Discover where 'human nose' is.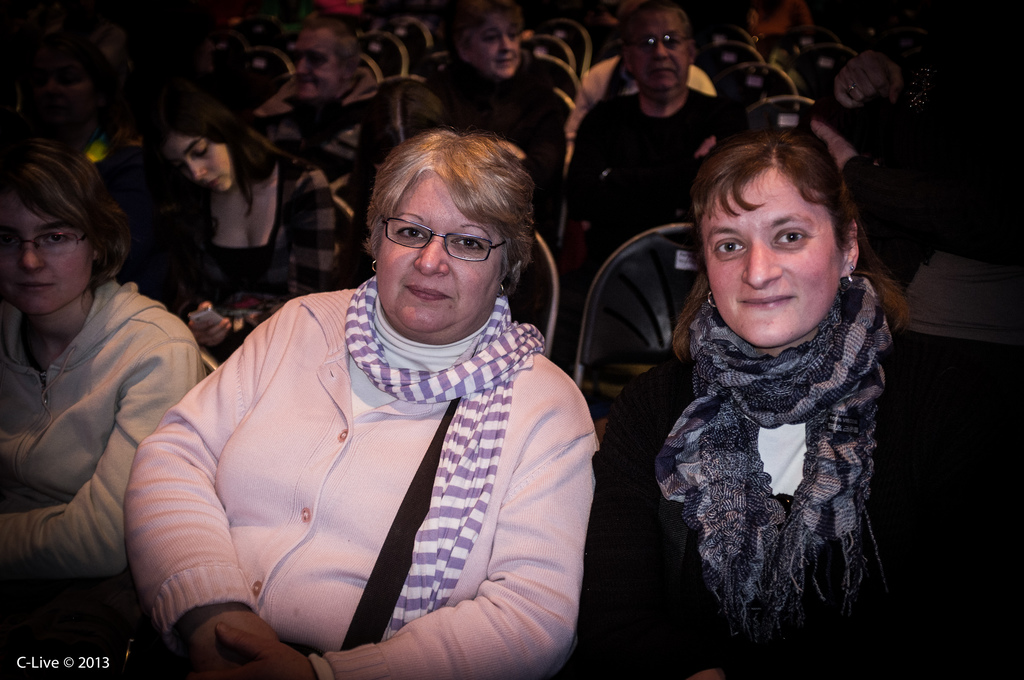
Discovered at bbox=[15, 234, 42, 271].
